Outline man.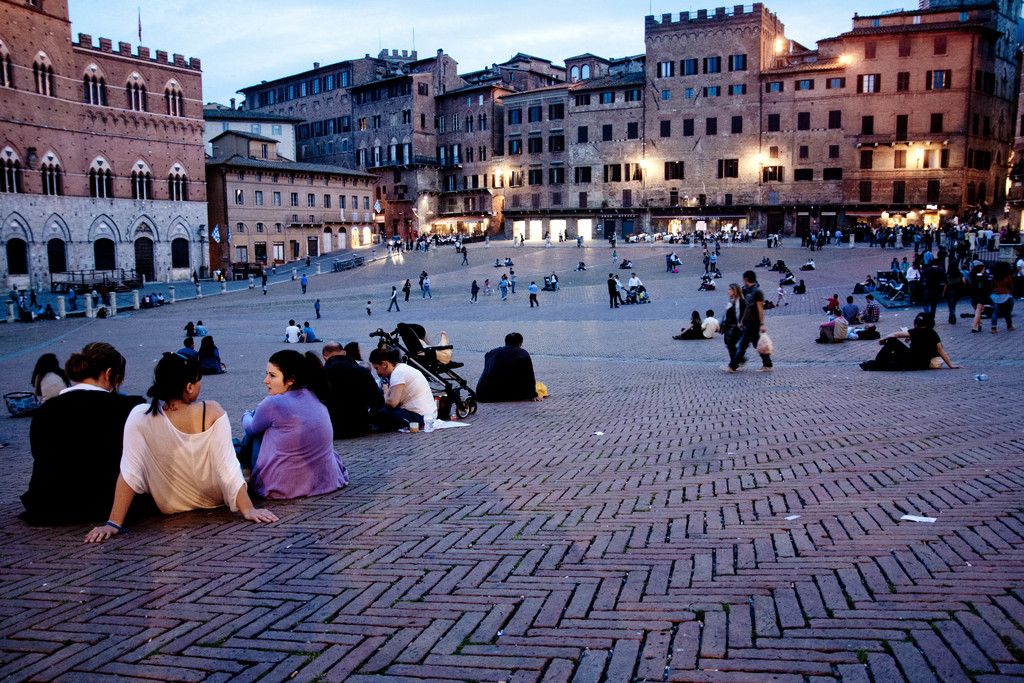
Outline: bbox(550, 271, 561, 291).
